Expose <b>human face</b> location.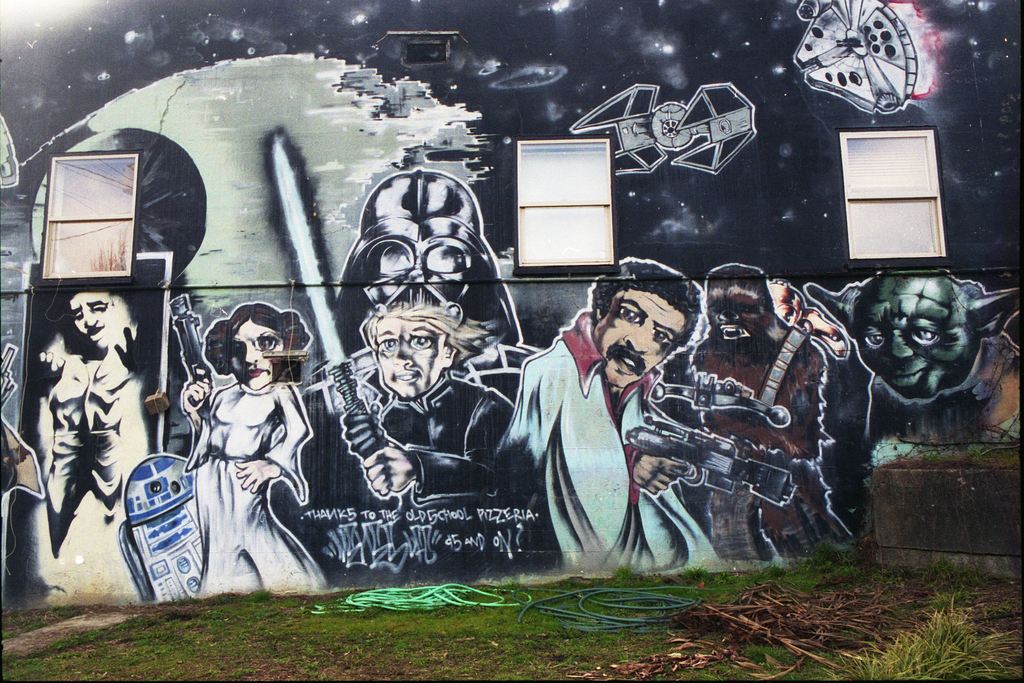
Exposed at bbox=(591, 292, 692, 397).
